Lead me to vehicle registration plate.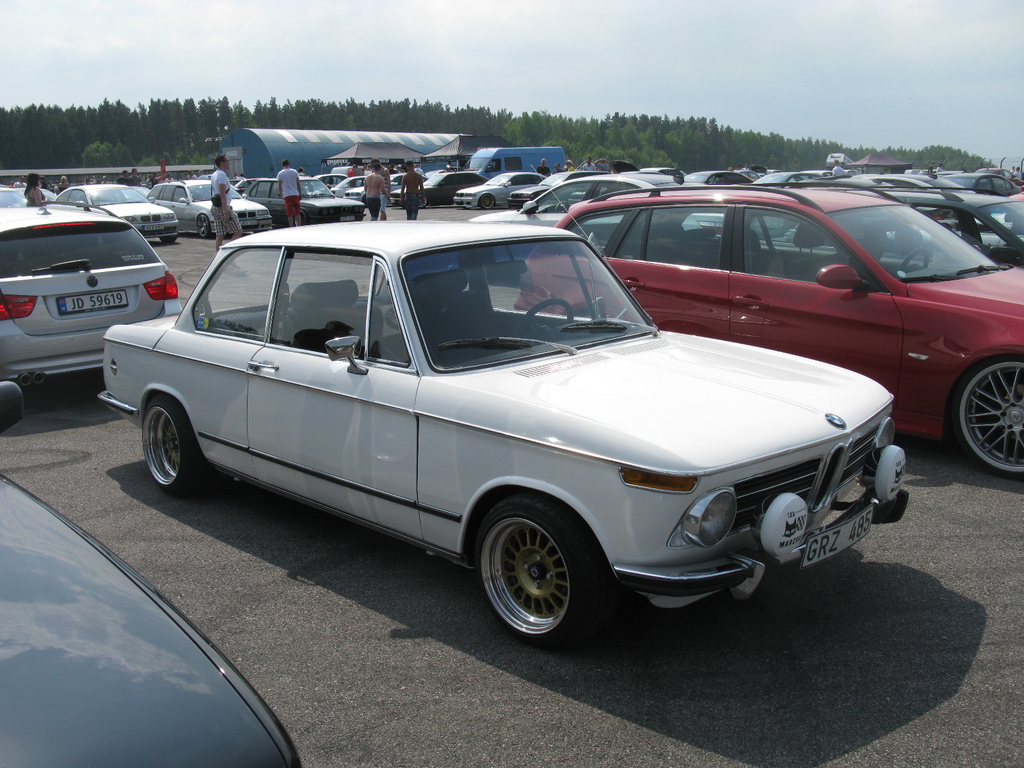
Lead to [x1=803, y1=500, x2=875, y2=572].
